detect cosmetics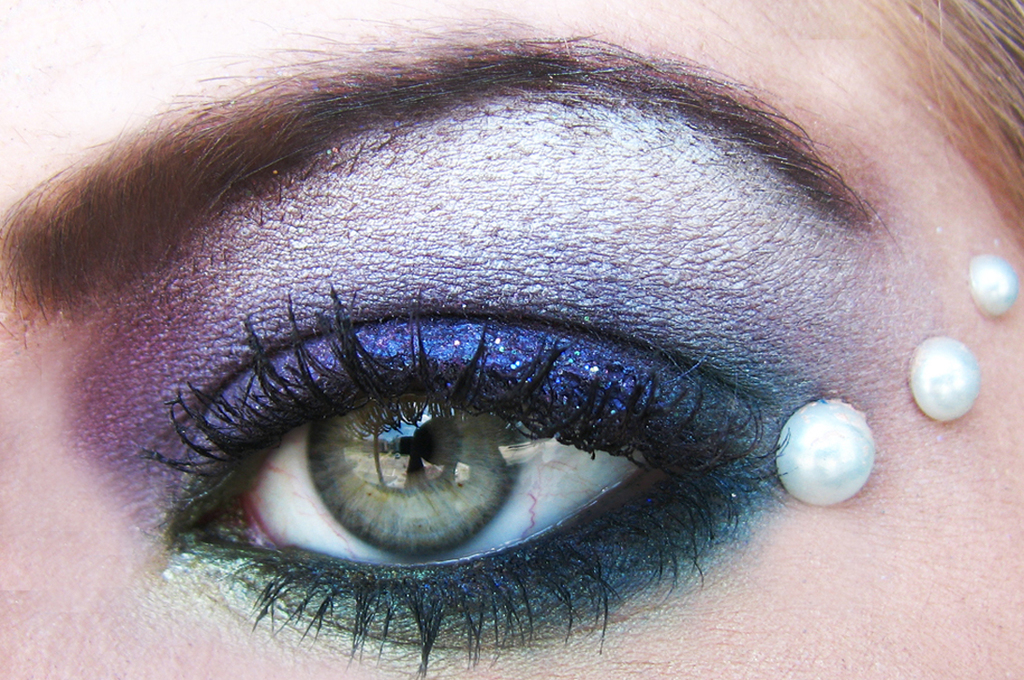
left=58, top=101, right=907, bottom=660
